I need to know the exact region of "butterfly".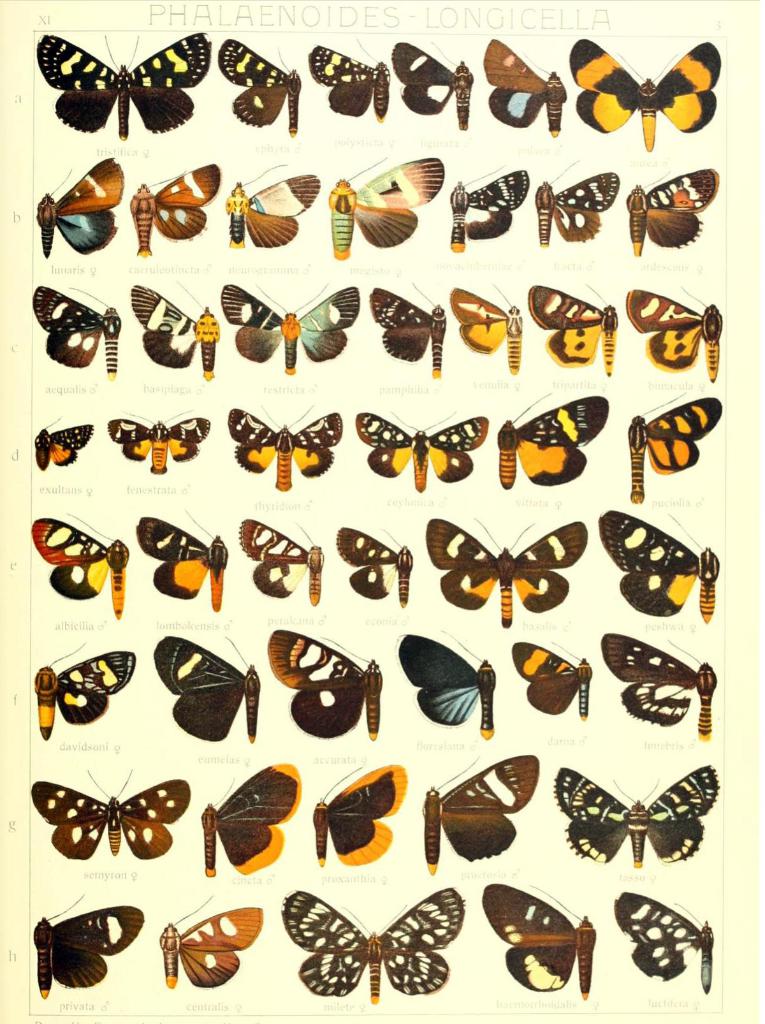
Region: [left=31, top=892, right=138, bottom=995].
